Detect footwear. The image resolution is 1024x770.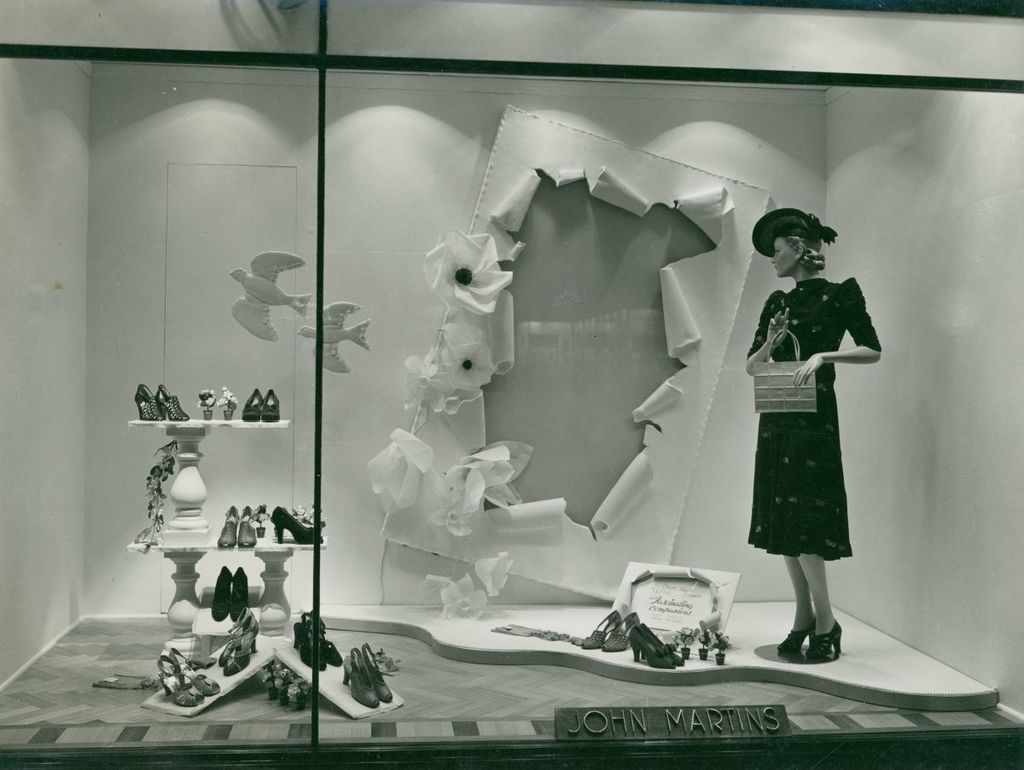
Rect(360, 642, 398, 705).
